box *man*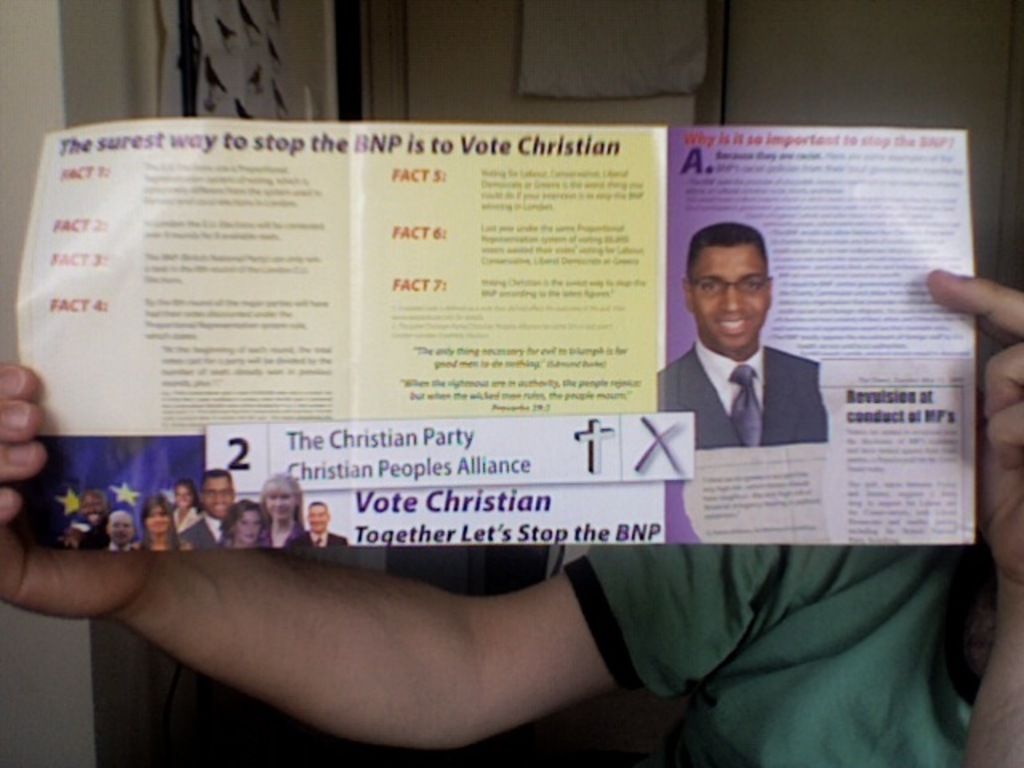
(176,470,248,554)
